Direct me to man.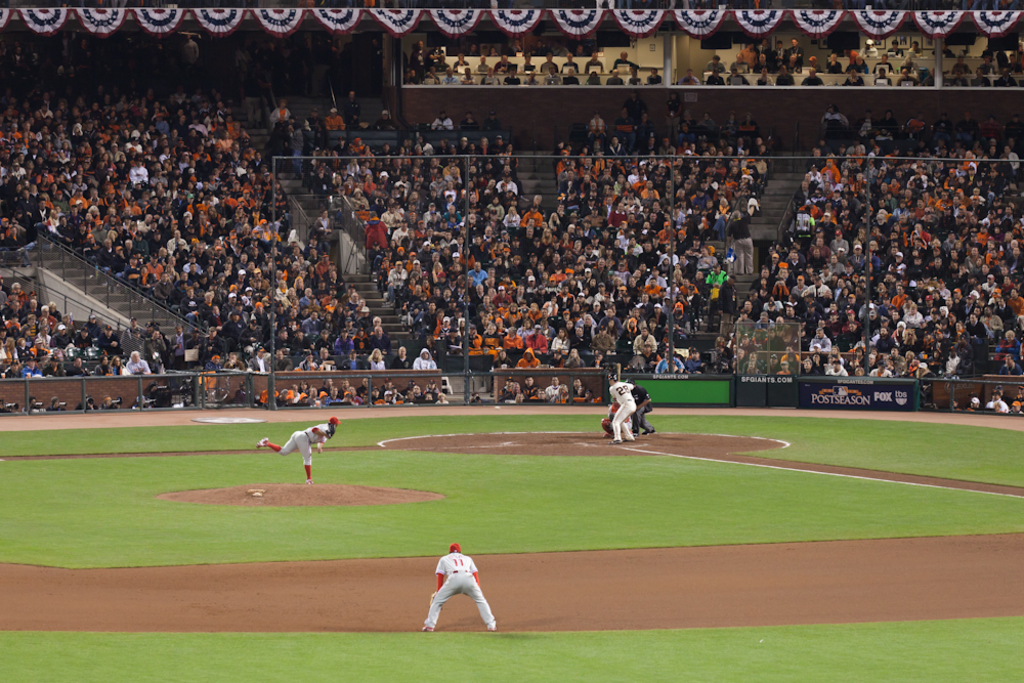
Direction: region(756, 65, 774, 83).
